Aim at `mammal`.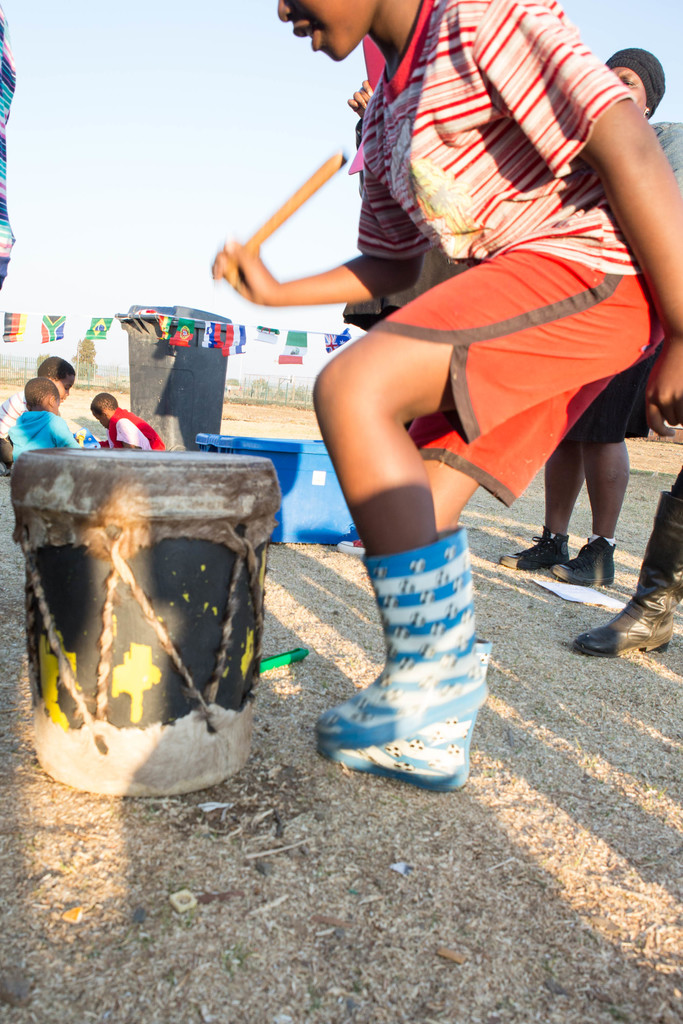
Aimed at 572/44/682/660.
